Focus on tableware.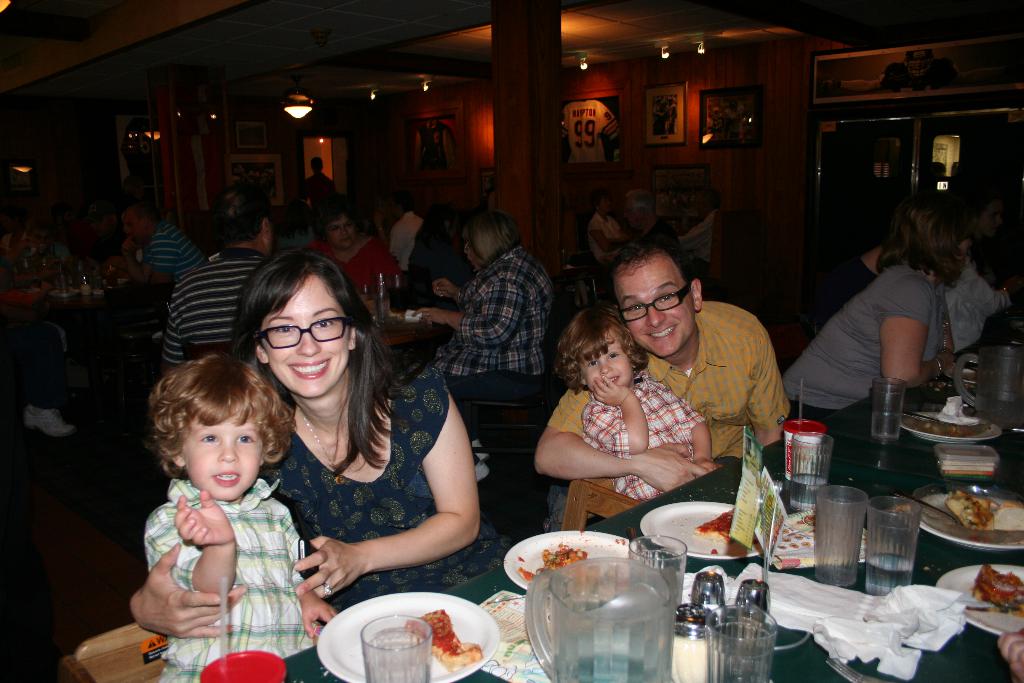
Focused at left=879, top=377, right=910, bottom=446.
